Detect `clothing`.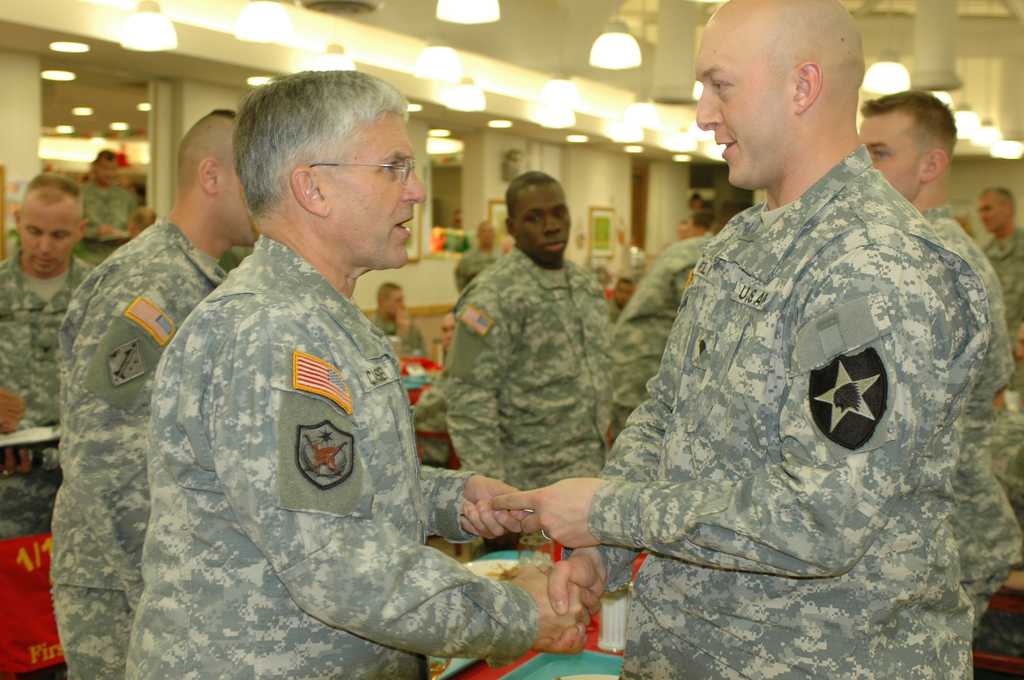
Detected at <bbox>71, 179, 137, 273</bbox>.
